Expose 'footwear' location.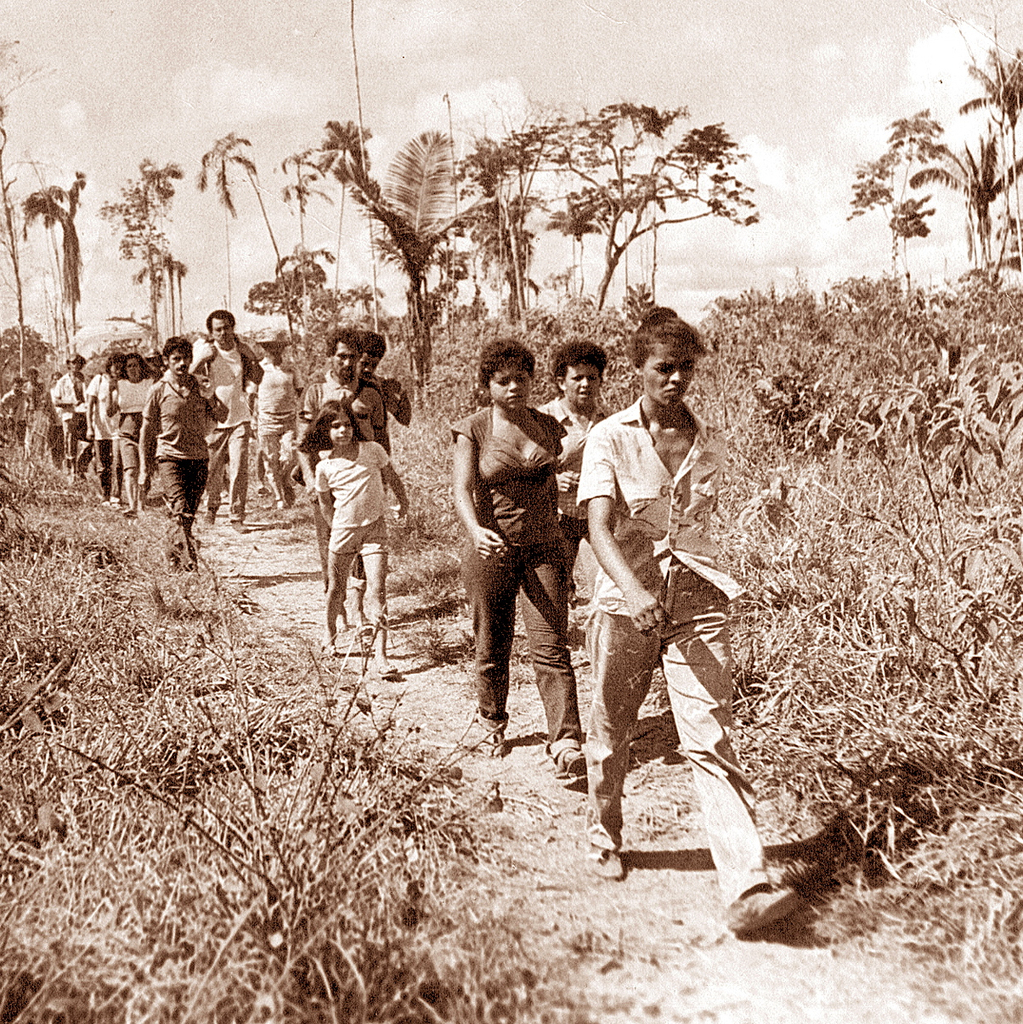
Exposed at (562,742,597,788).
